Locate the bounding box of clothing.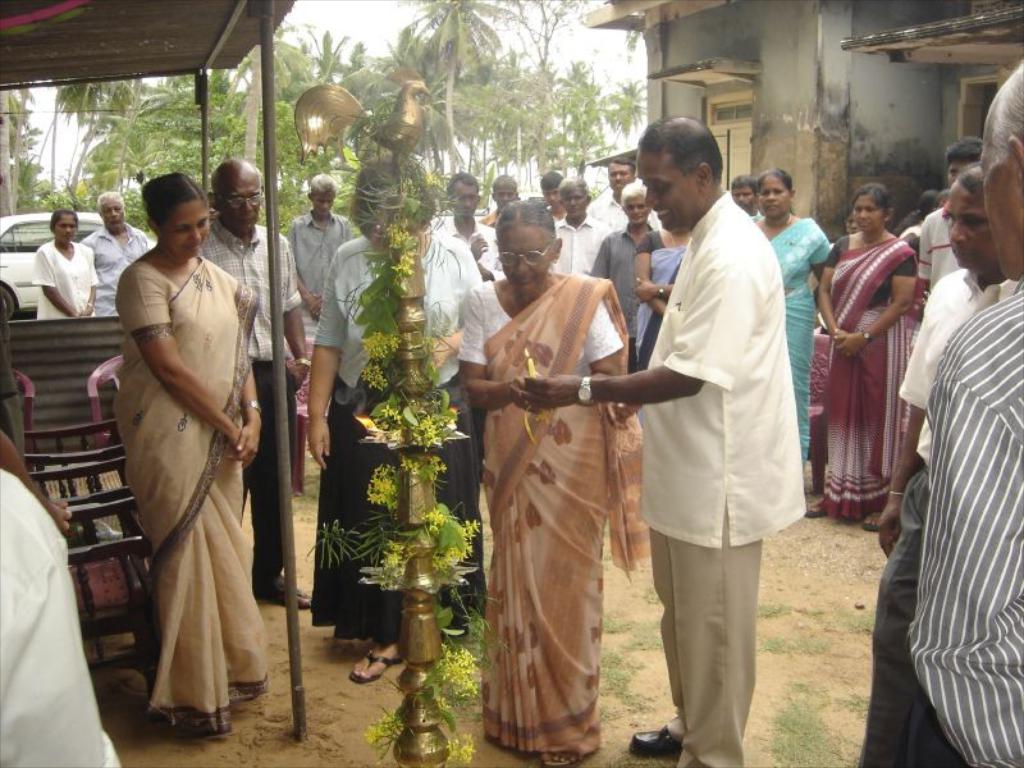
Bounding box: [x1=196, y1=238, x2=307, y2=612].
